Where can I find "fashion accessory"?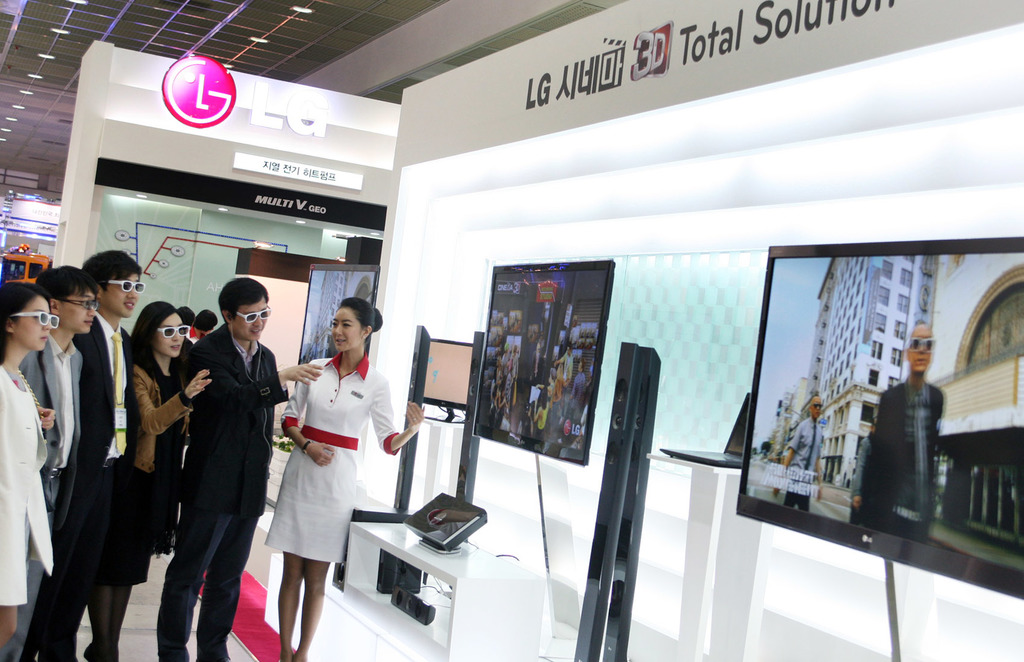
You can find it at pyautogui.locateOnScreen(111, 280, 145, 290).
